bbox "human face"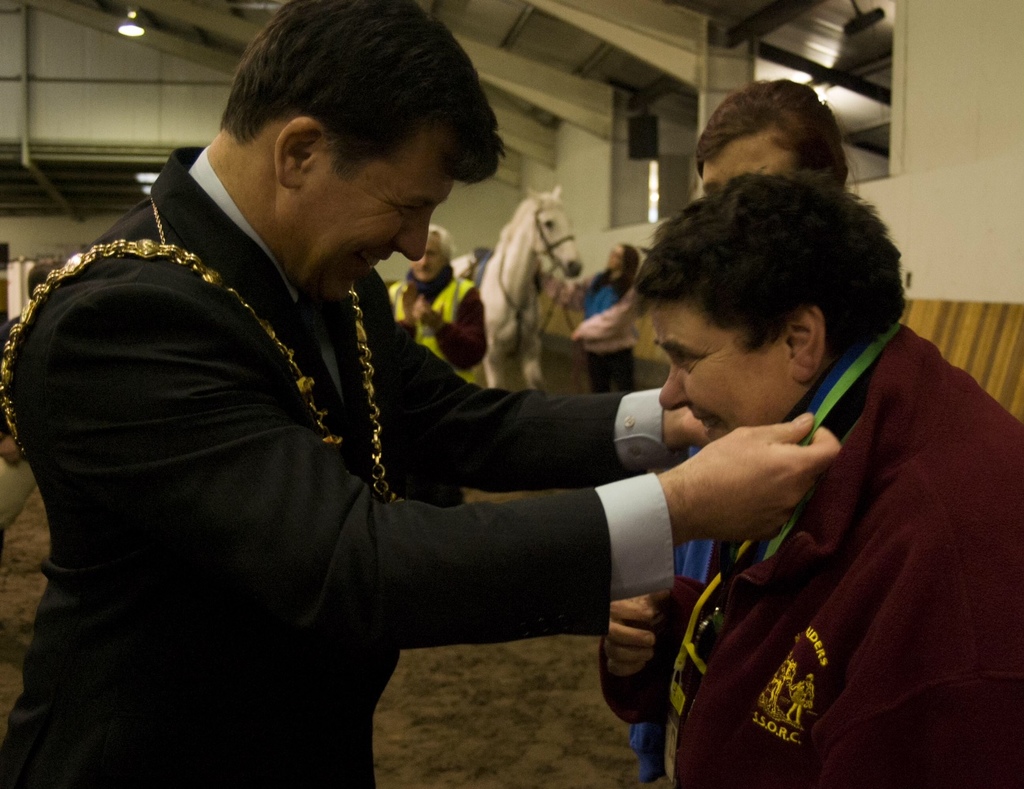
pyautogui.locateOnScreen(701, 139, 798, 191)
